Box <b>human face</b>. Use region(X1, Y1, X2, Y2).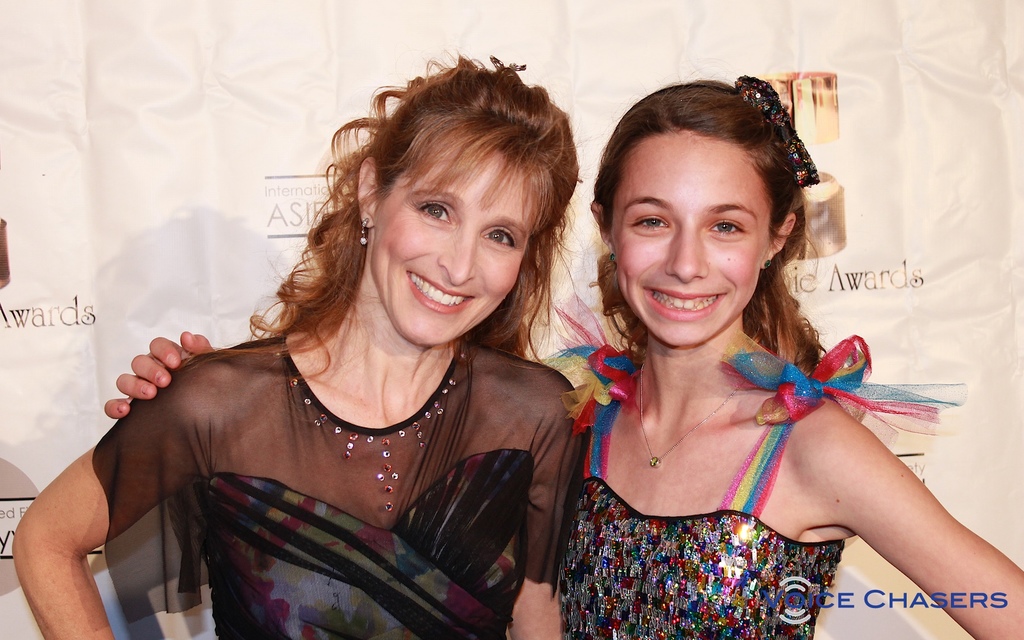
region(374, 153, 535, 349).
